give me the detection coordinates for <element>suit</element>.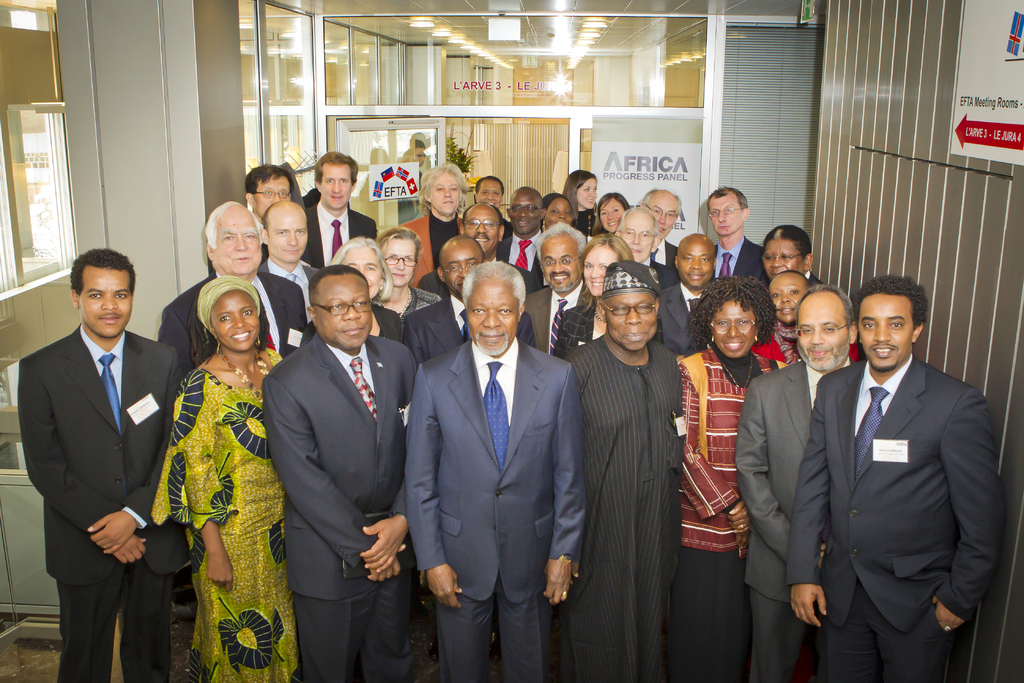
[x1=493, y1=229, x2=540, y2=281].
